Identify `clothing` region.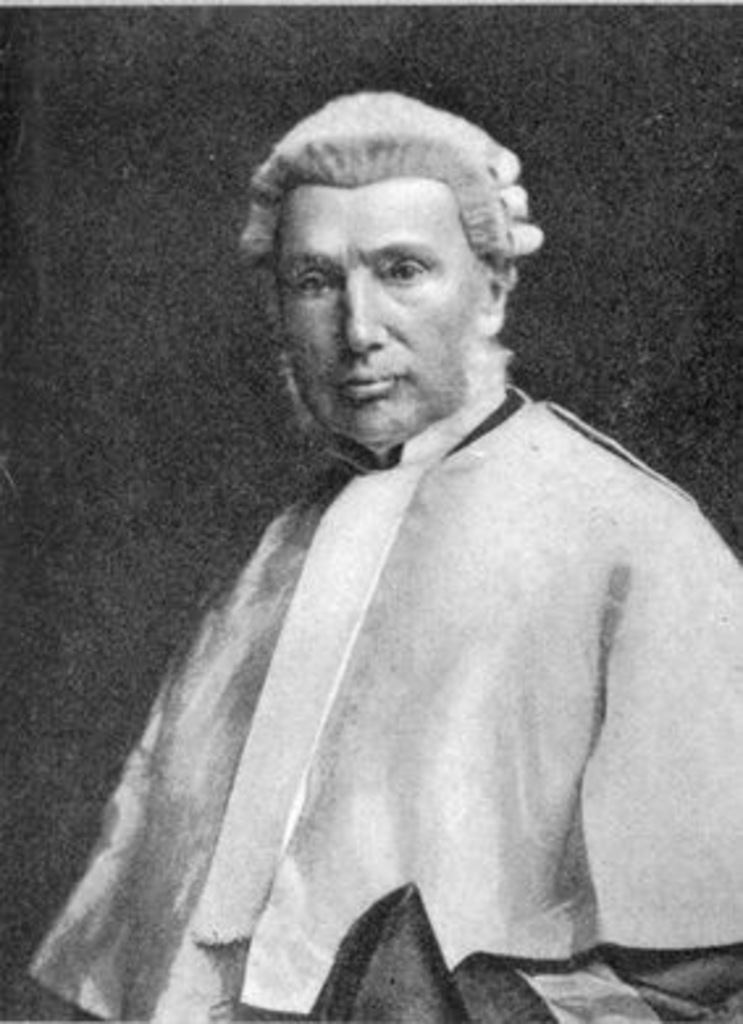
Region: (16,394,740,1021).
